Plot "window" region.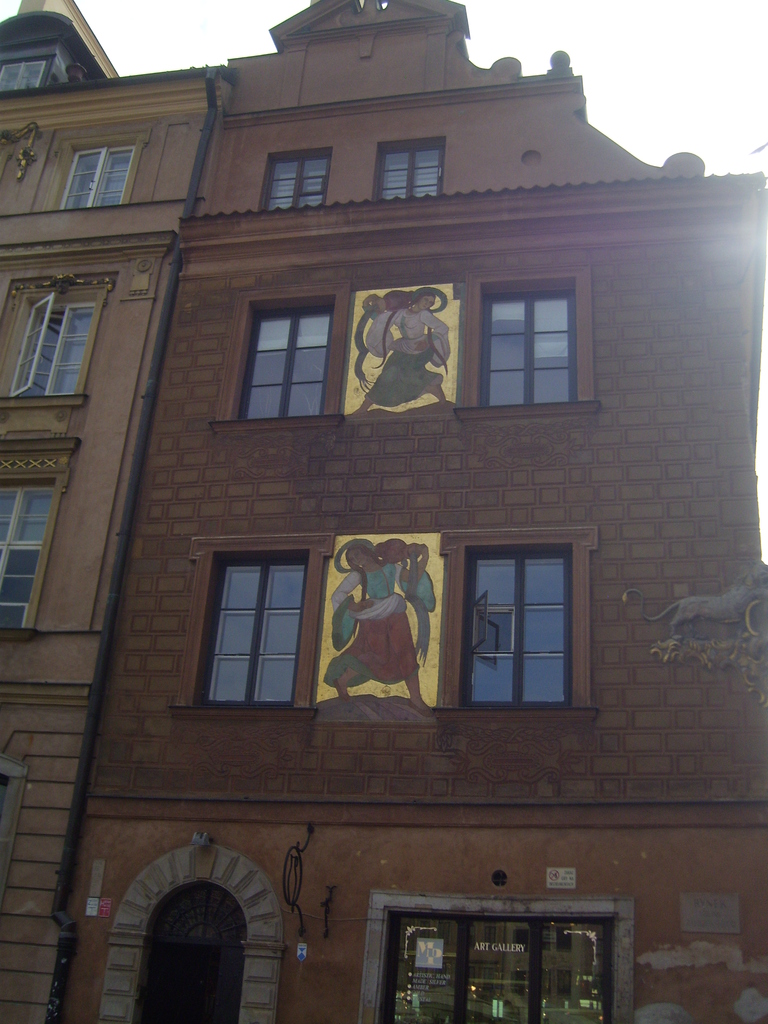
Plotted at <box>259,144,330,209</box>.
